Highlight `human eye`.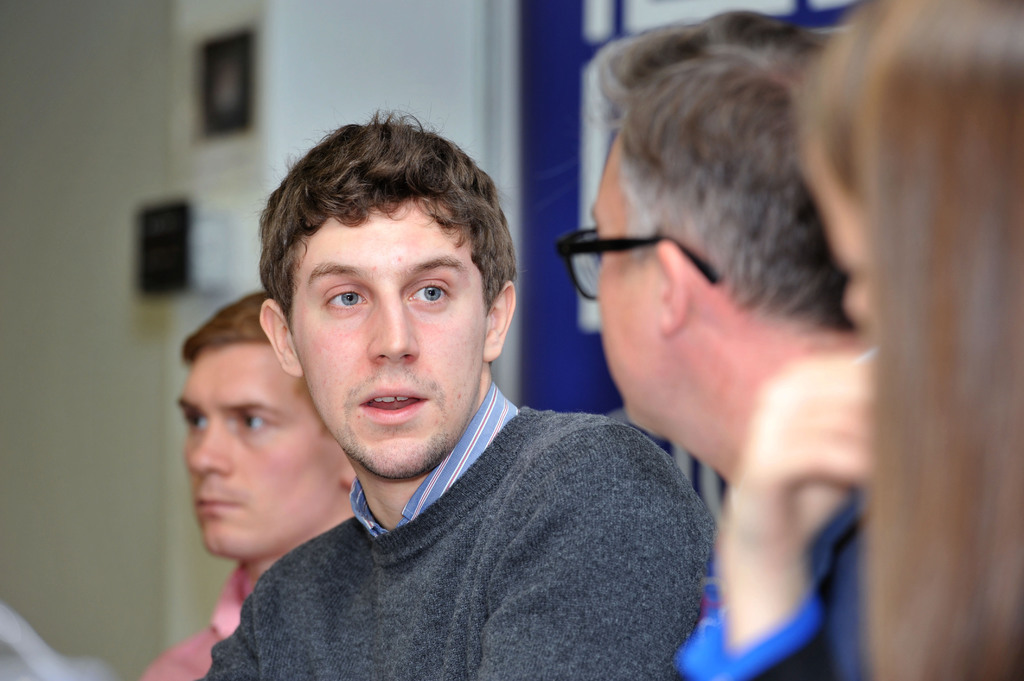
Highlighted region: (left=298, top=270, right=376, bottom=340).
